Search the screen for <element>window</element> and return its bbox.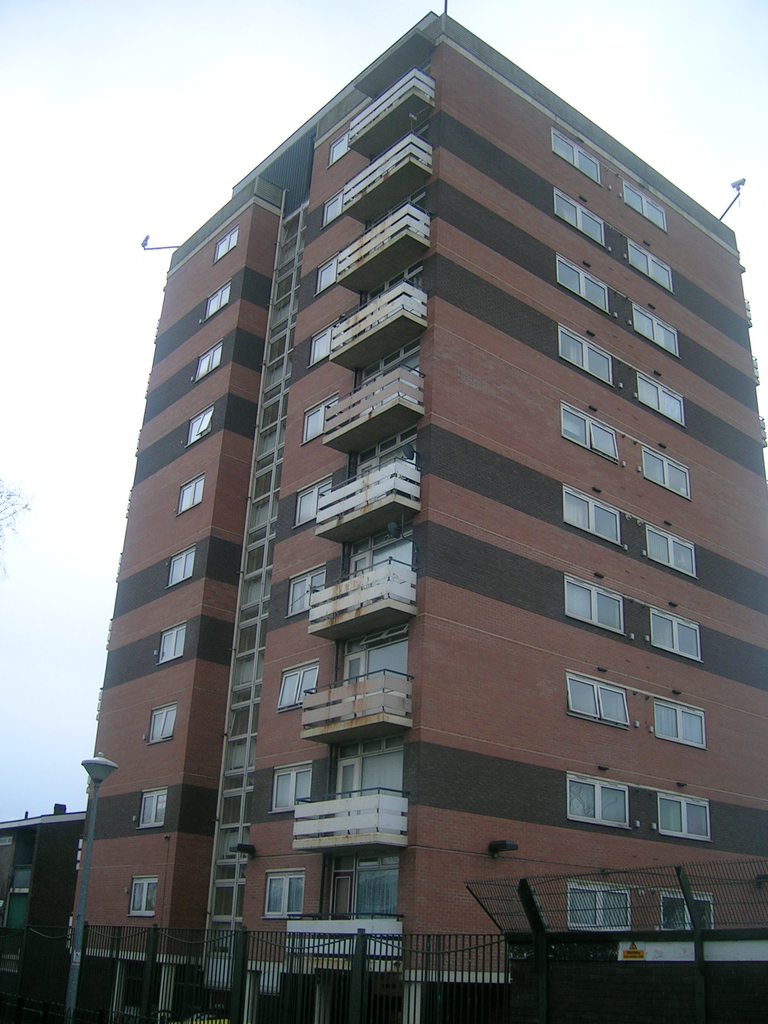
Found: pyautogui.locateOnScreen(553, 186, 605, 250).
